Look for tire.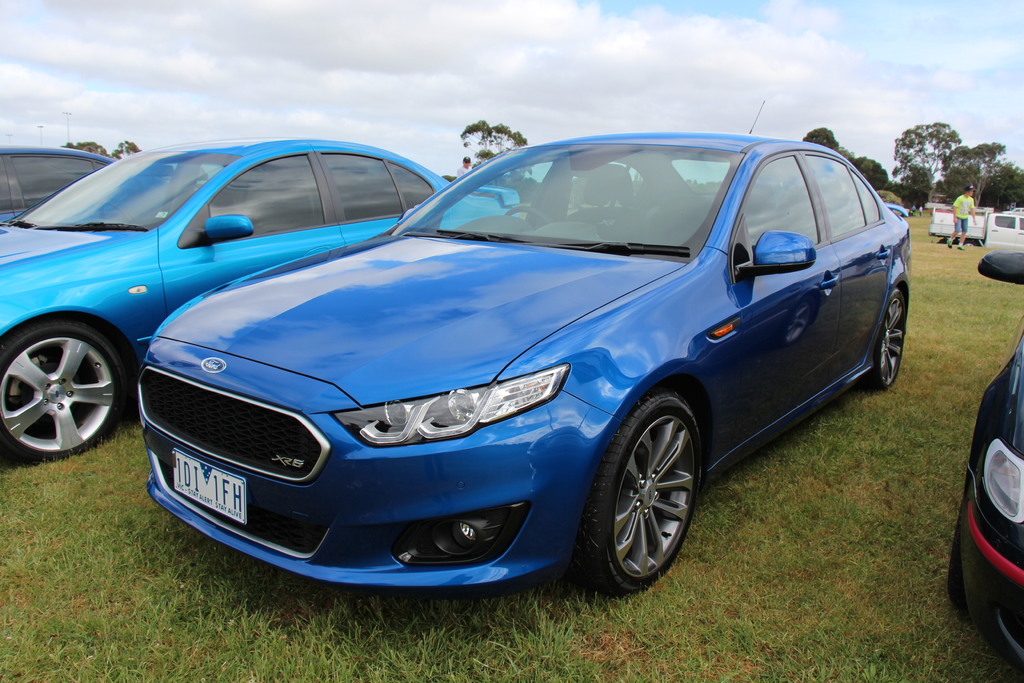
Found: BBox(586, 391, 715, 599).
